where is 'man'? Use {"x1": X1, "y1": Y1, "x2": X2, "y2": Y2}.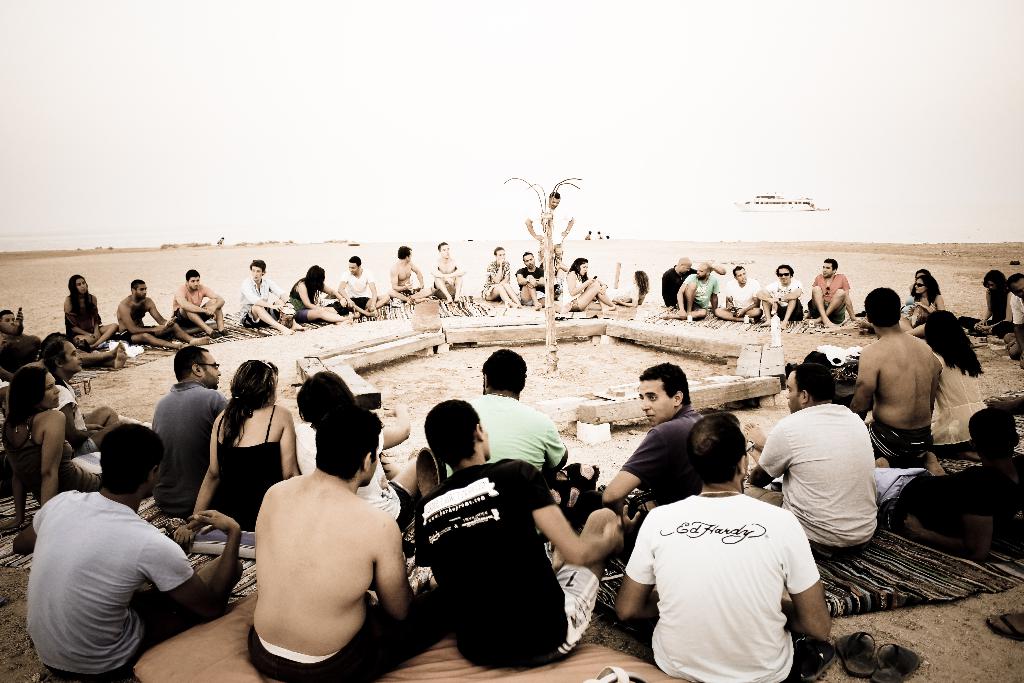
{"x1": 714, "y1": 265, "x2": 762, "y2": 324}.
